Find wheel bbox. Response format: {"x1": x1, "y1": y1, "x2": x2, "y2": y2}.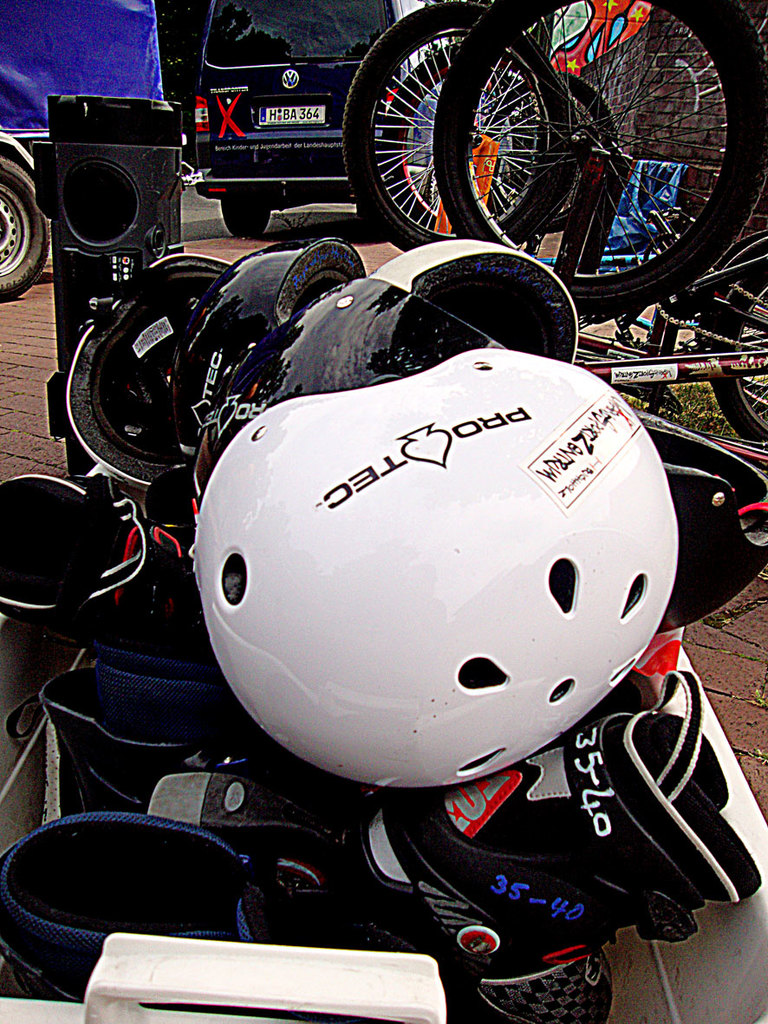
{"x1": 342, "y1": 0, "x2": 568, "y2": 252}.
